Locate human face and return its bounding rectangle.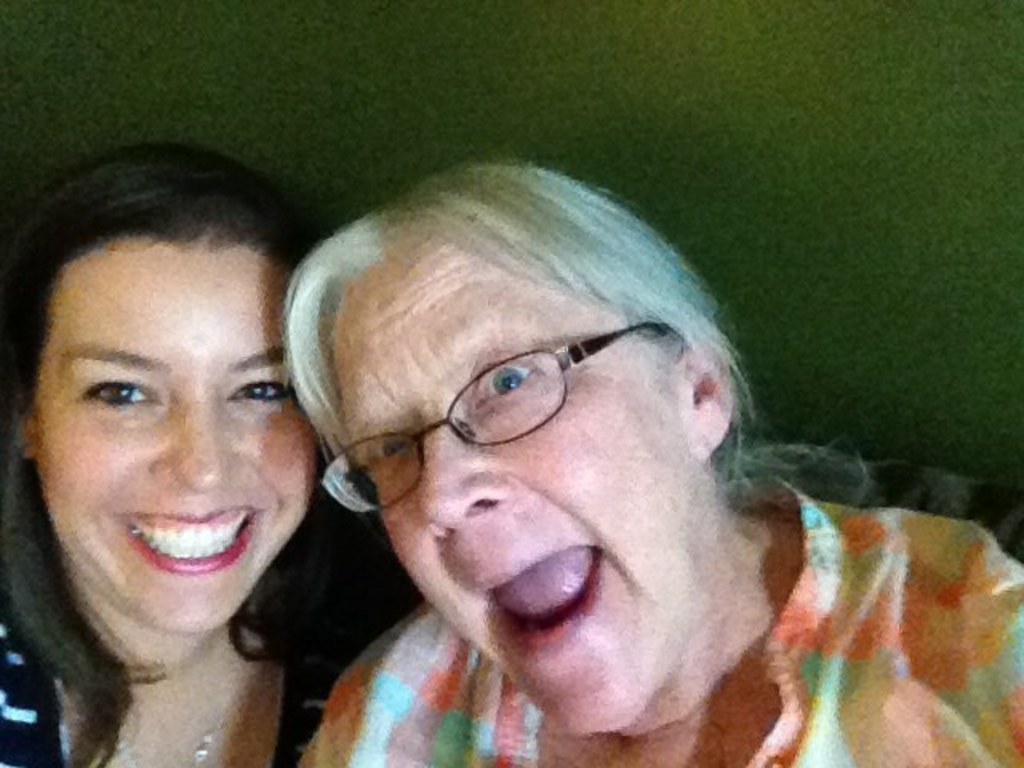
<box>35,240,314,632</box>.
